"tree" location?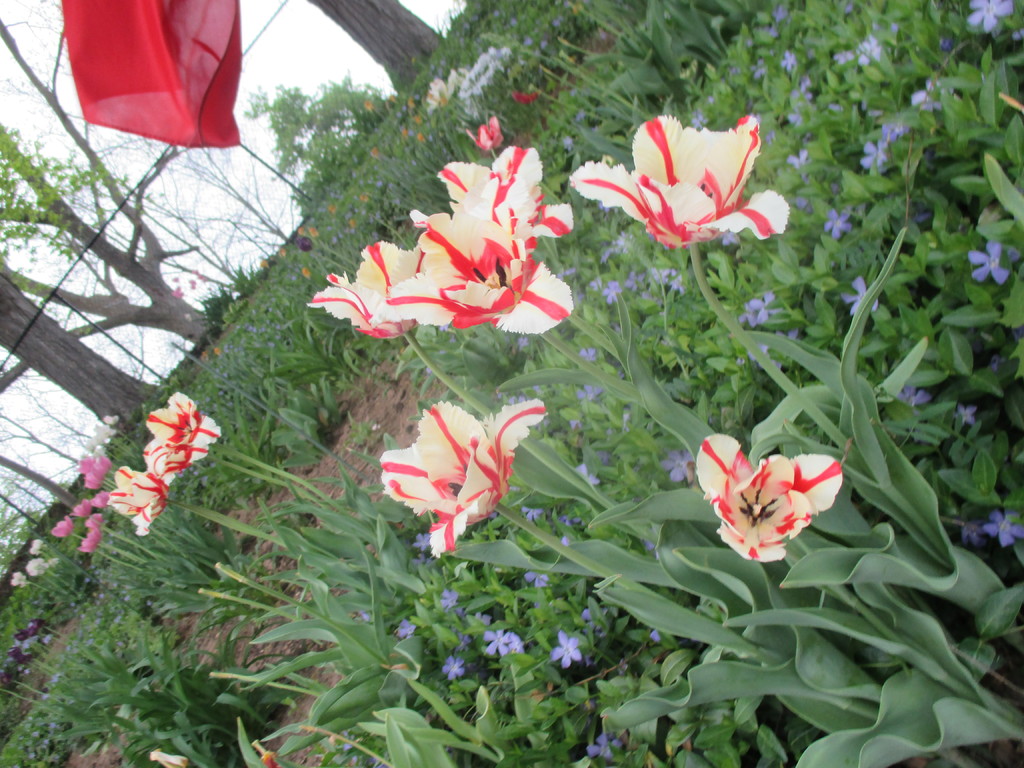
0:267:163:443
